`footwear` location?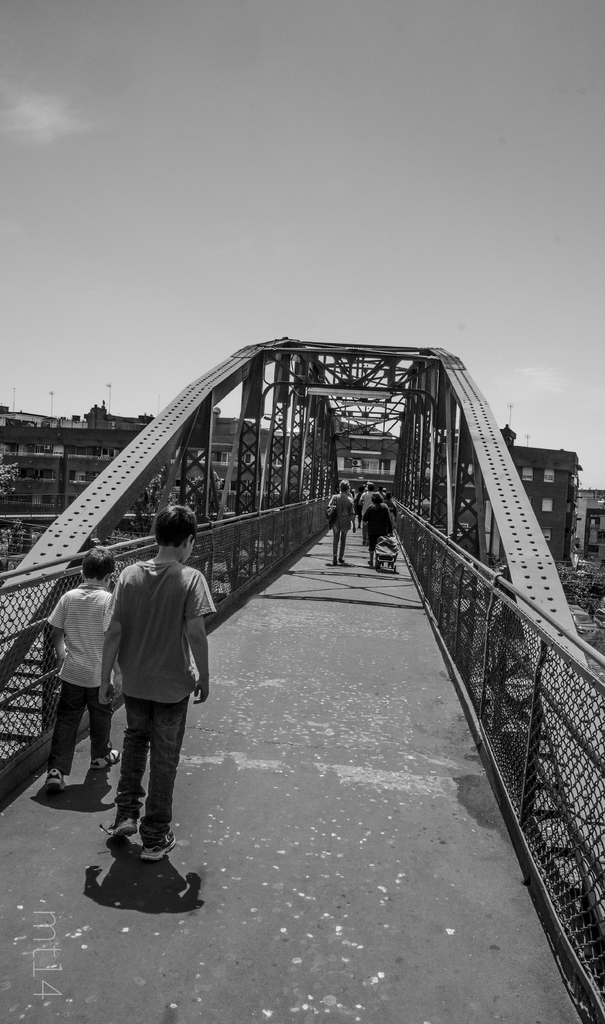
crop(137, 833, 173, 862)
